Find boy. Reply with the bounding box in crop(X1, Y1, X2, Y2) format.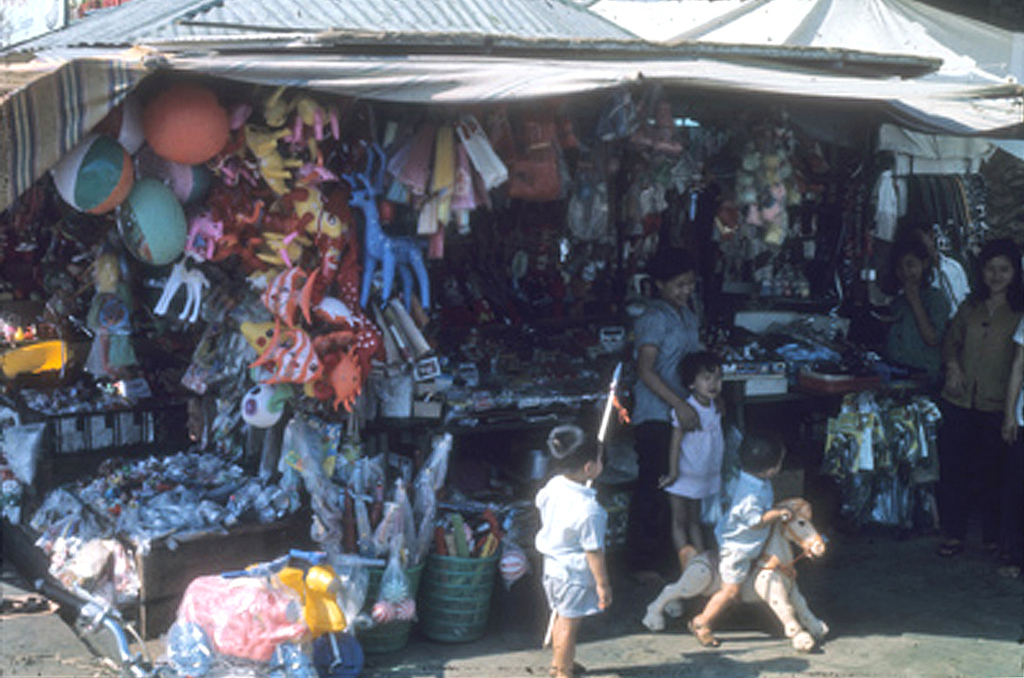
crop(691, 435, 793, 645).
